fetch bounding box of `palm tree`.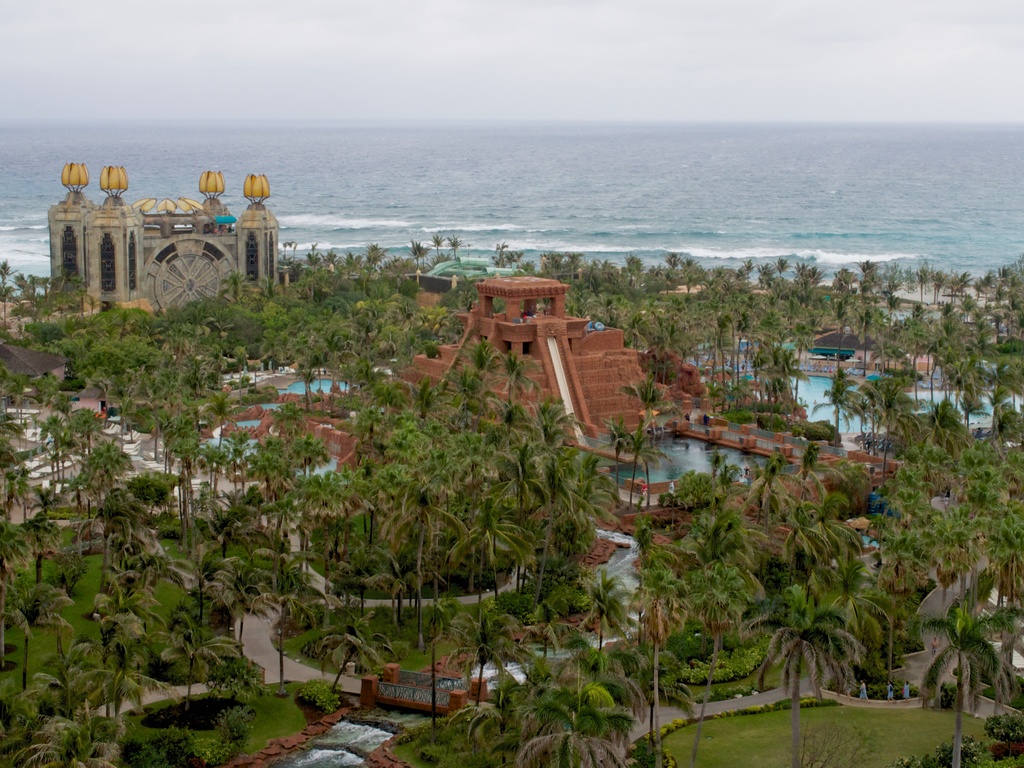
Bbox: crop(313, 453, 380, 506).
